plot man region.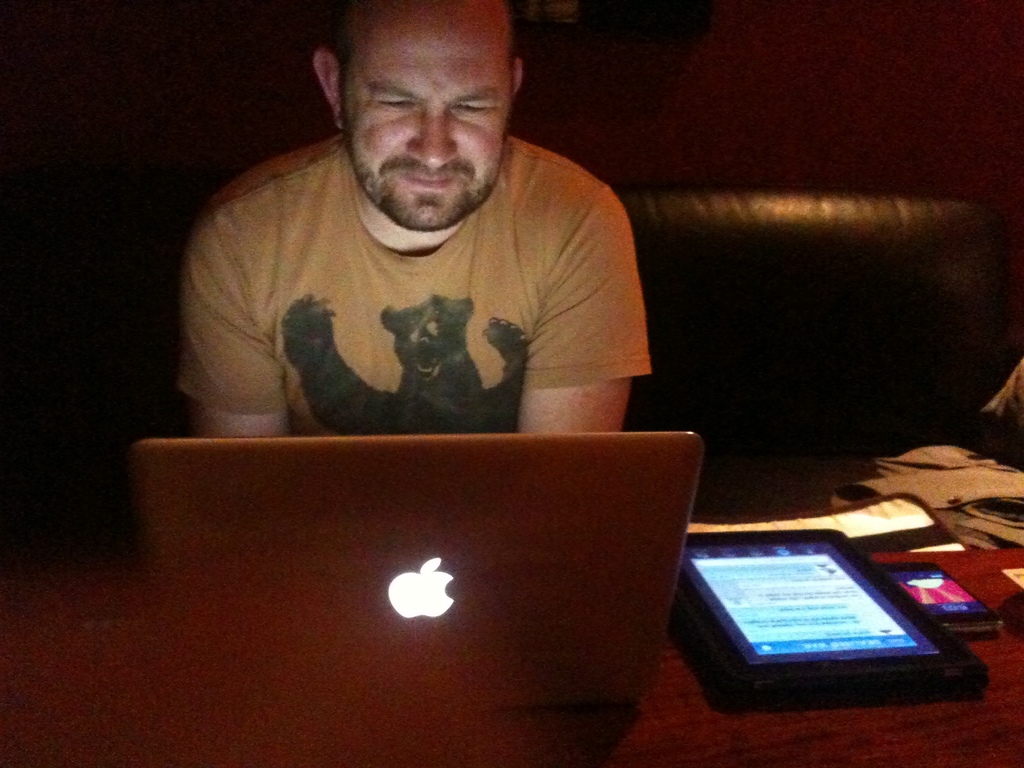
Plotted at rect(147, 18, 701, 514).
